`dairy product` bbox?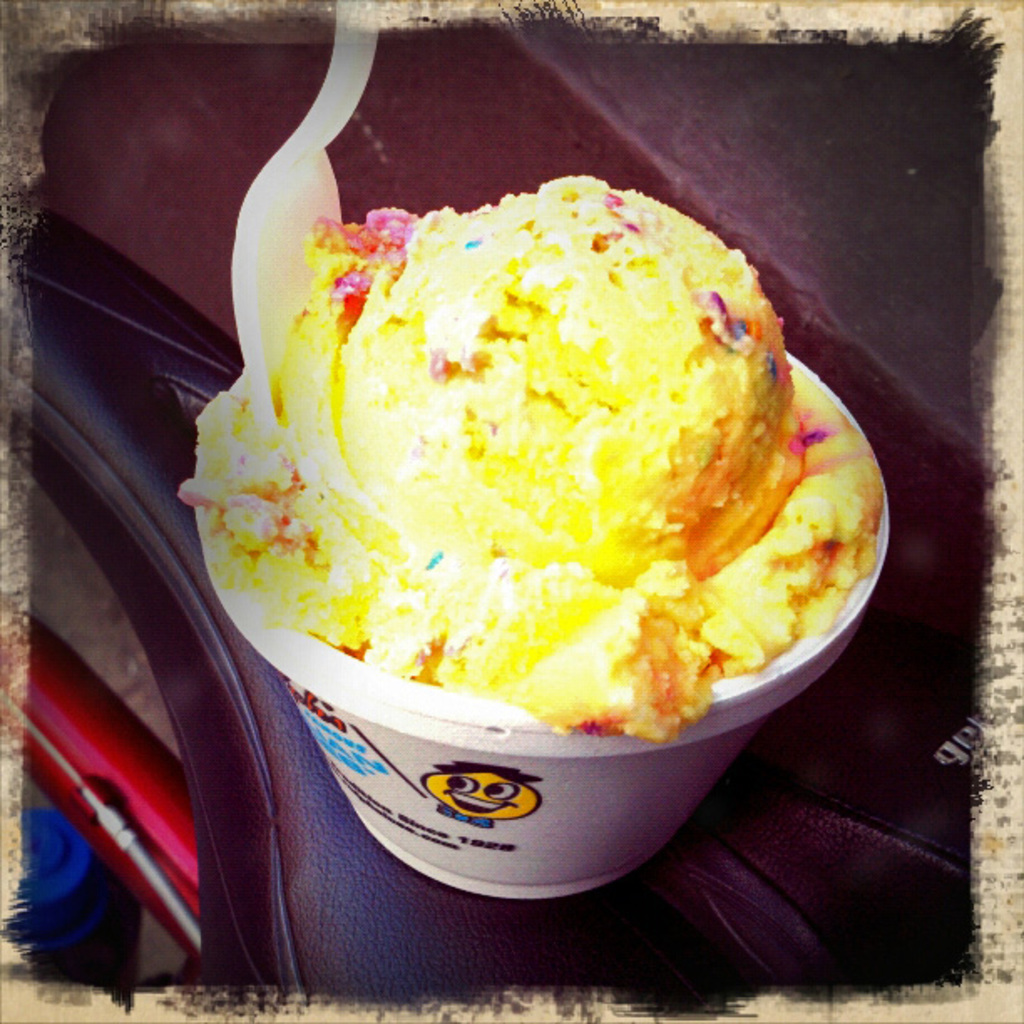
(176, 176, 817, 679)
